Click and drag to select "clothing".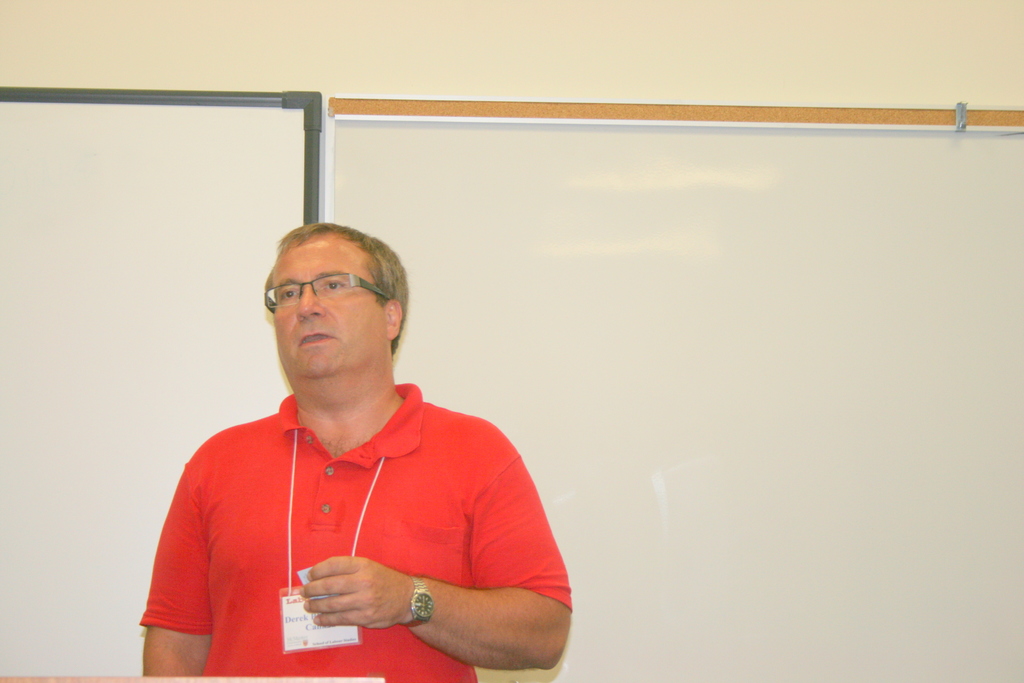
Selection: [138,346,553,682].
